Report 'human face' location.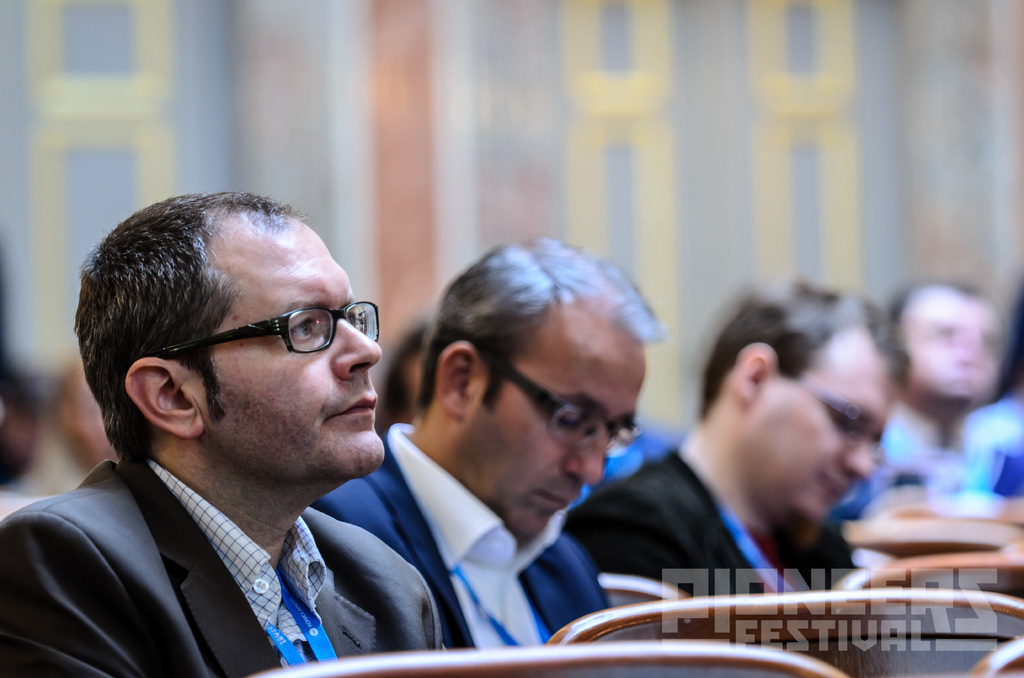
Report: Rect(899, 302, 1007, 401).
